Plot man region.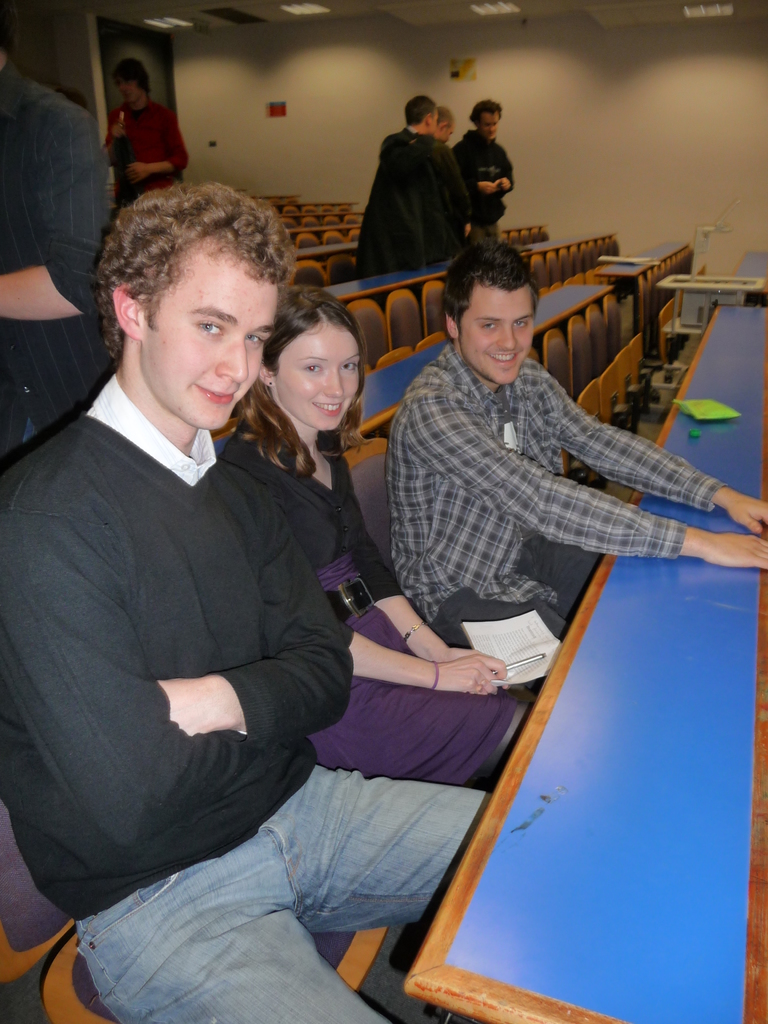
Plotted at bbox(452, 99, 515, 242).
